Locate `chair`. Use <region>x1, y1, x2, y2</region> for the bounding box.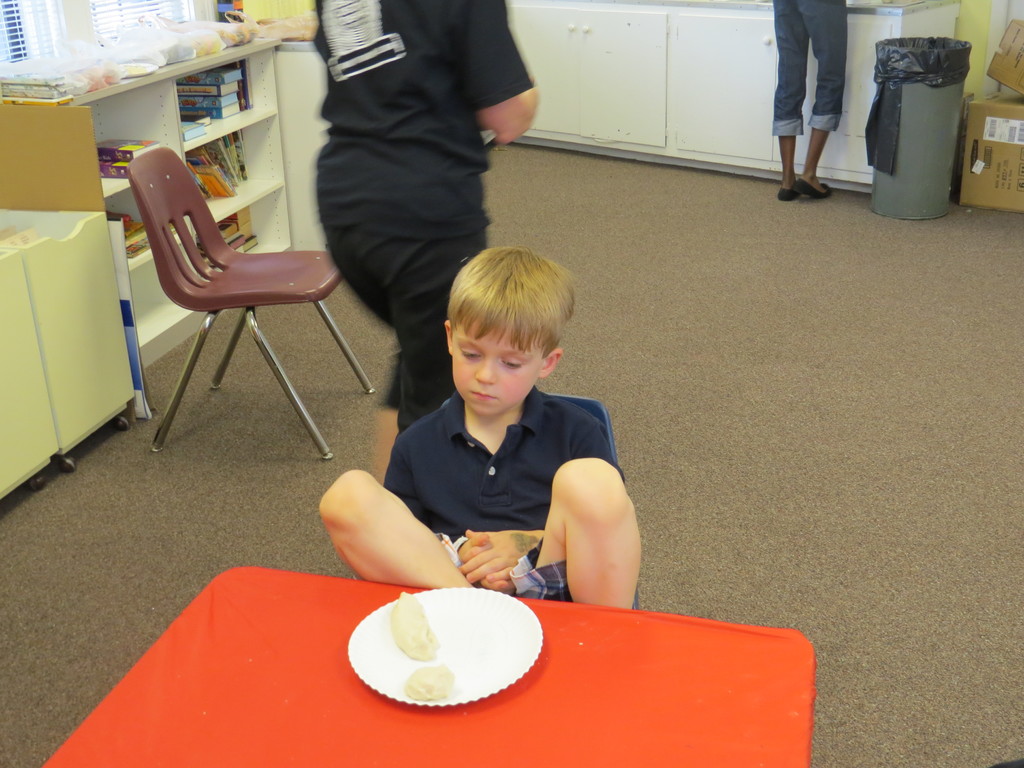
<region>104, 113, 360, 461</region>.
